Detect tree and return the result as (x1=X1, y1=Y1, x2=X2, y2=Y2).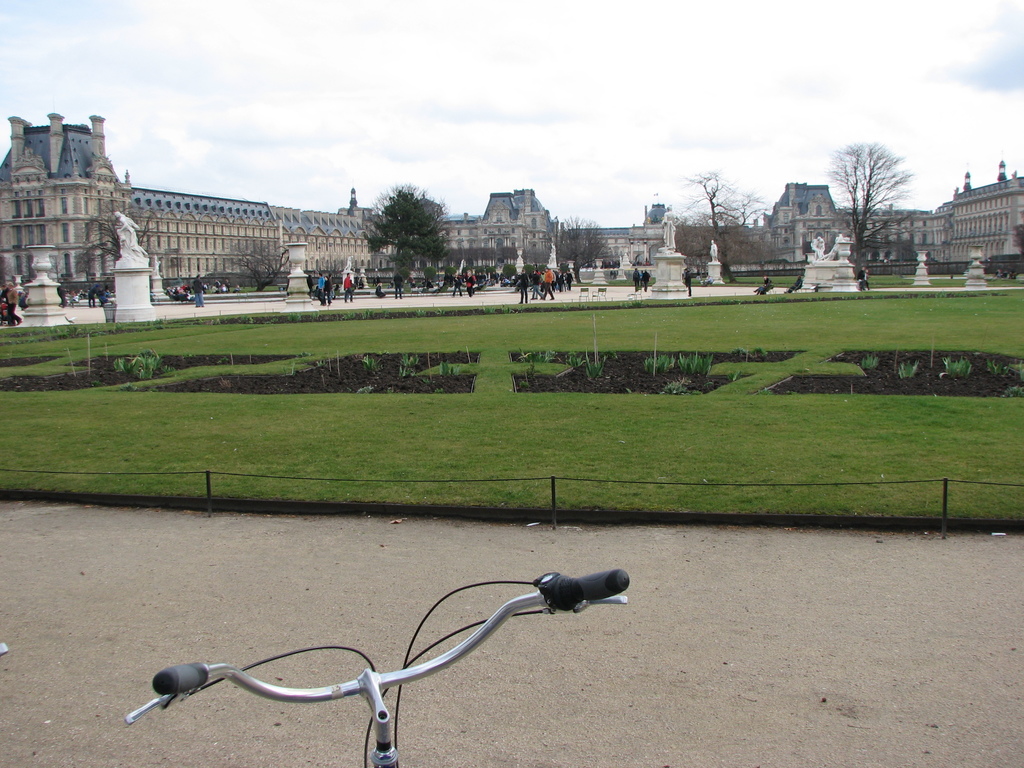
(x1=836, y1=131, x2=920, y2=248).
